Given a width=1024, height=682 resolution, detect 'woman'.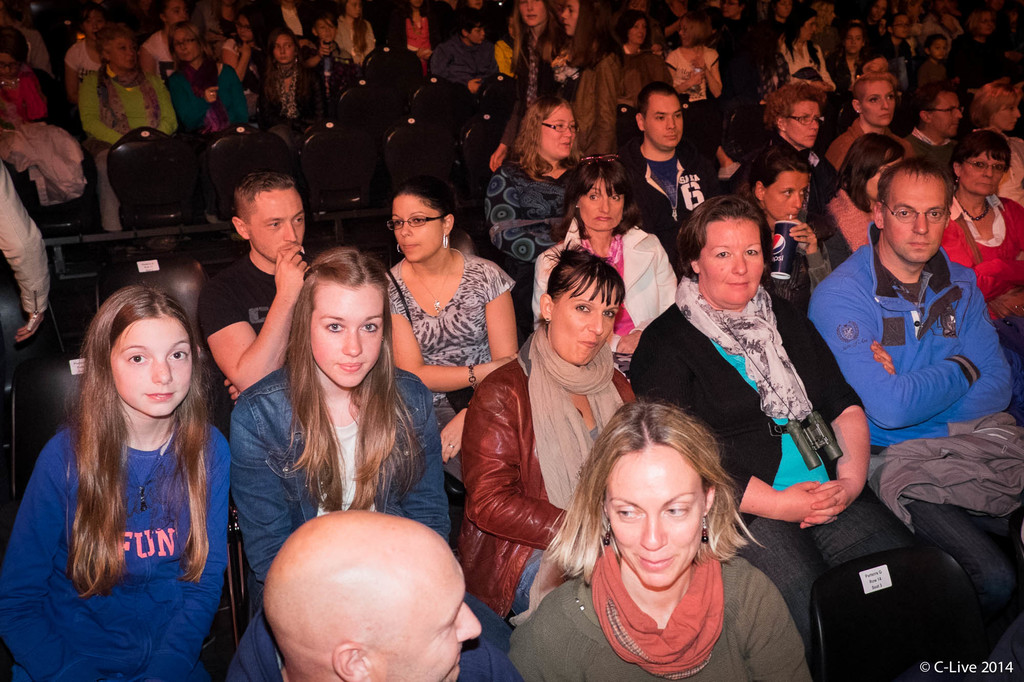
BBox(529, 152, 675, 364).
